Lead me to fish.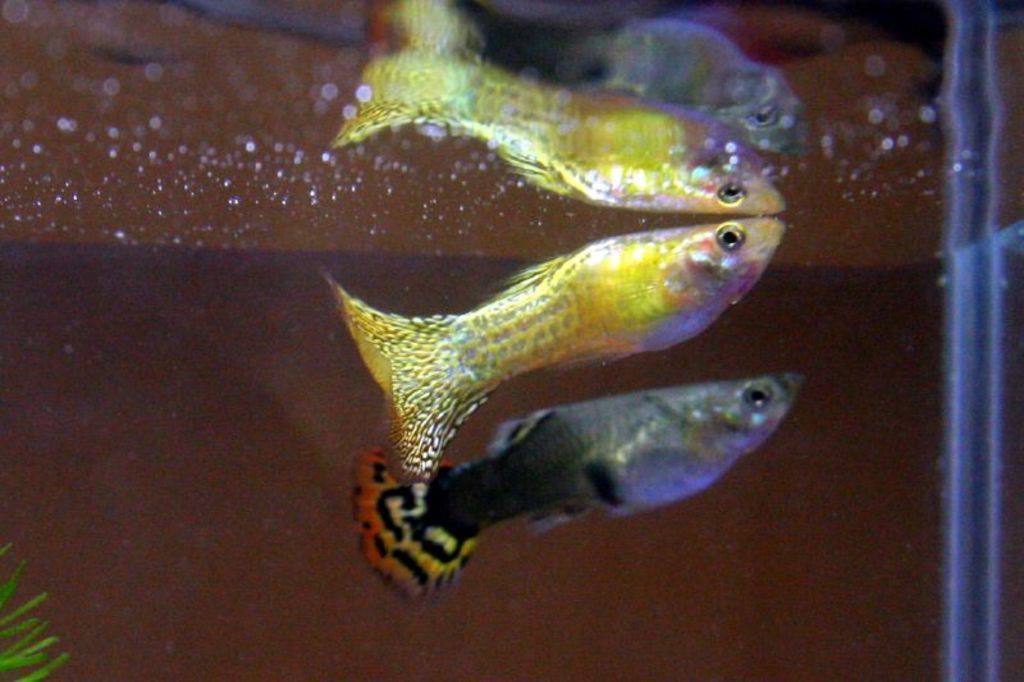
Lead to crop(317, 211, 787, 481).
